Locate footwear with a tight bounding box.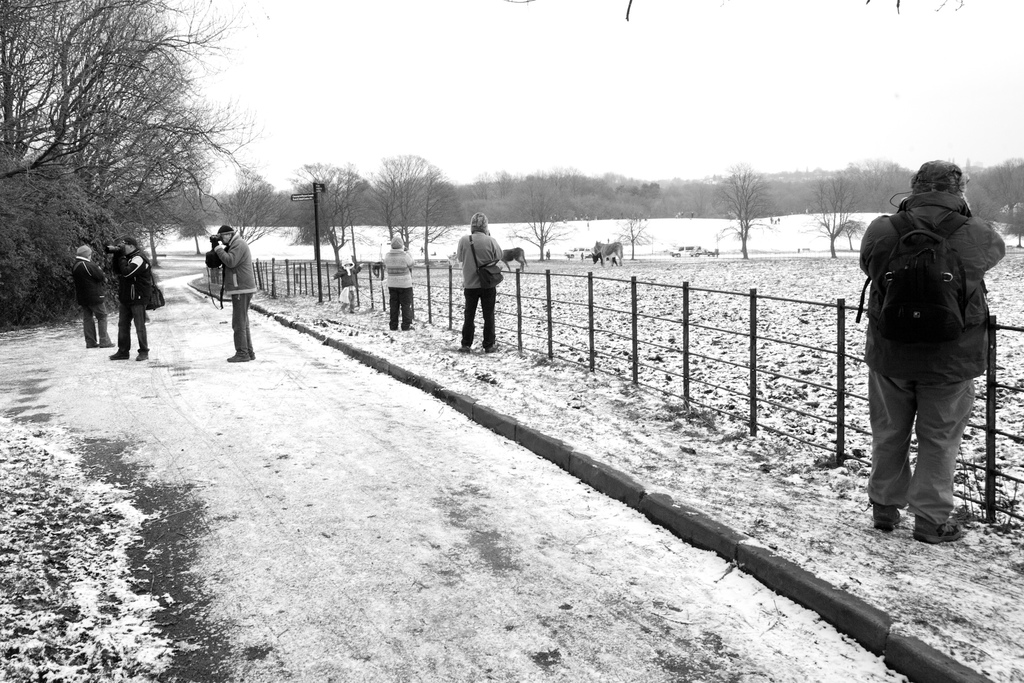
box(870, 503, 903, 528).
